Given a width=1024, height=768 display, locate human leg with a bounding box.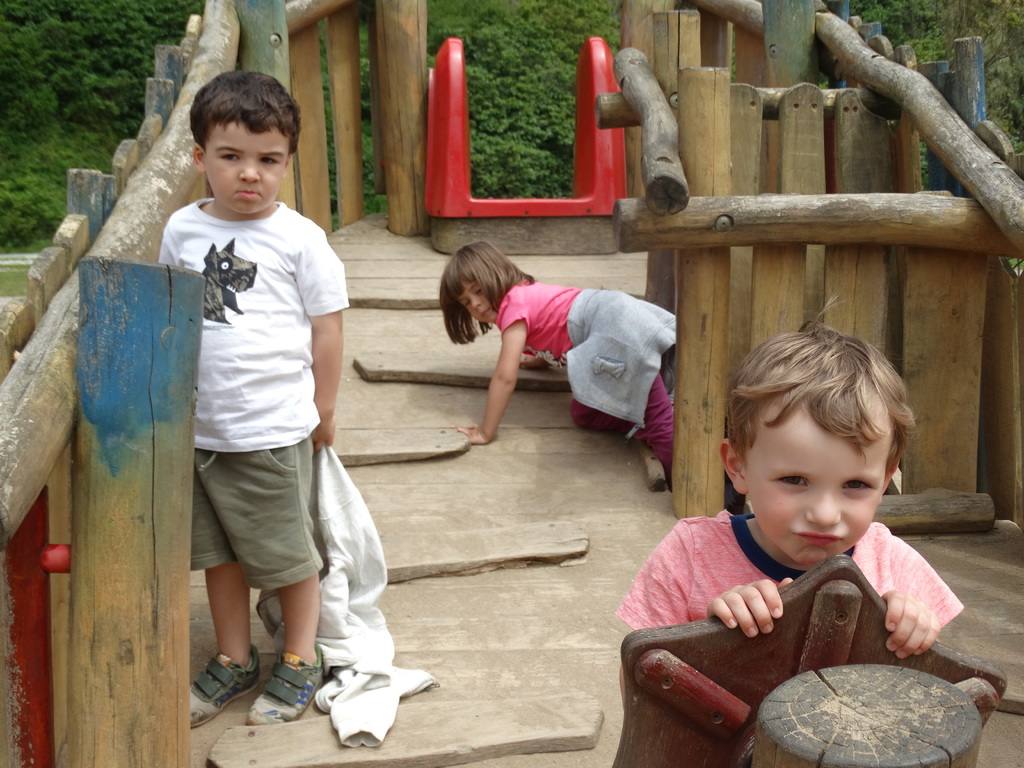
Located: 252:575:332:719.
